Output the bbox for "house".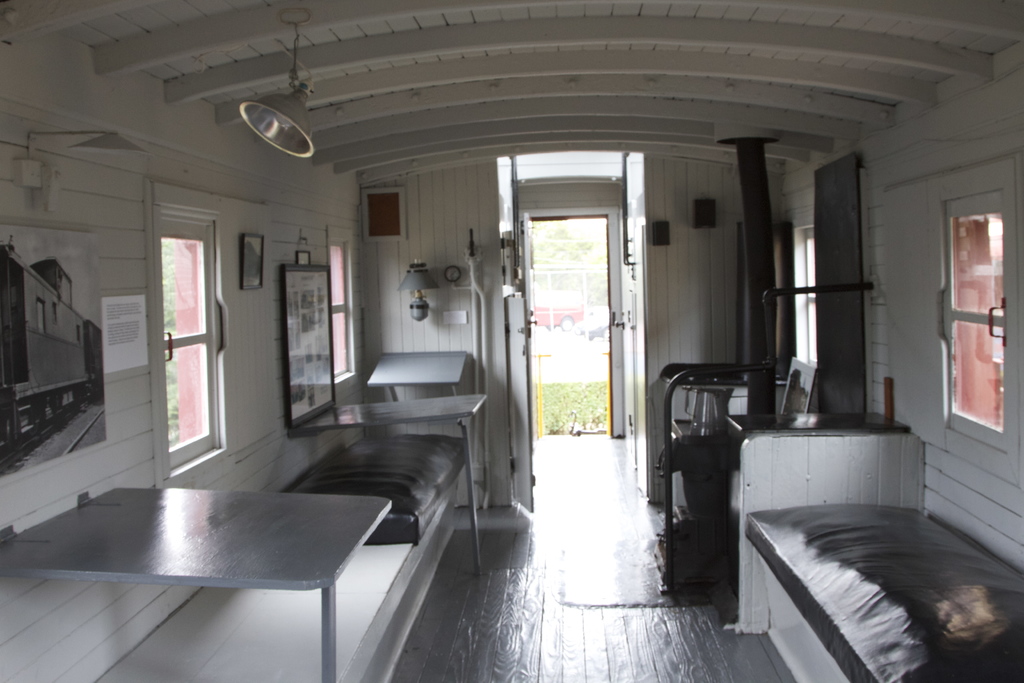
region(0, 0, 1023, 682).
